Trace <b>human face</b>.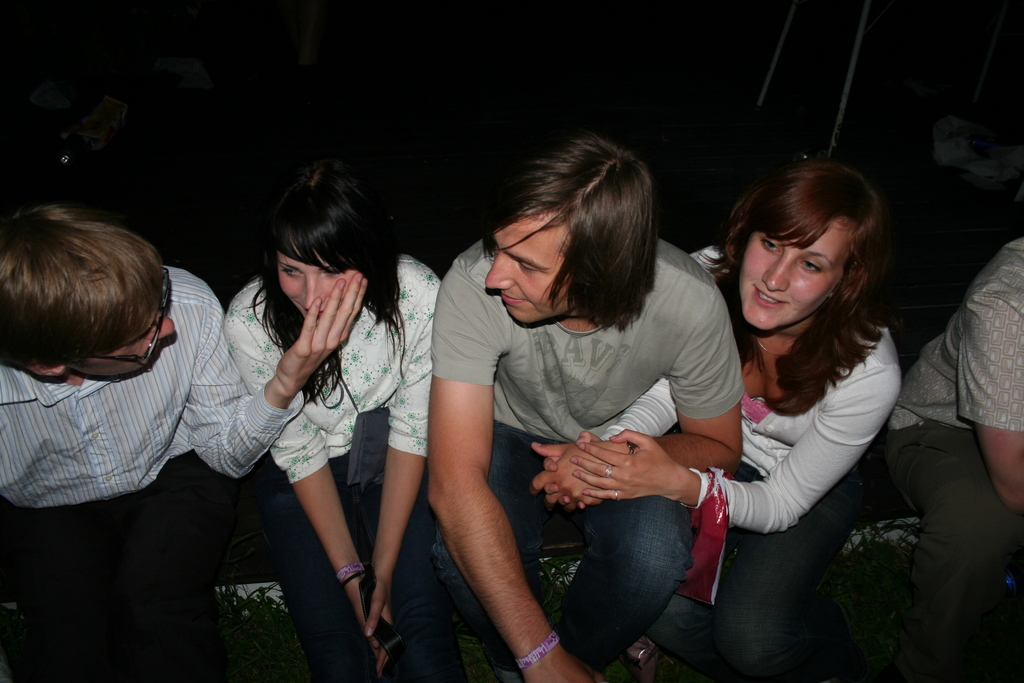
Traced to [484, 215, 573, 327].
